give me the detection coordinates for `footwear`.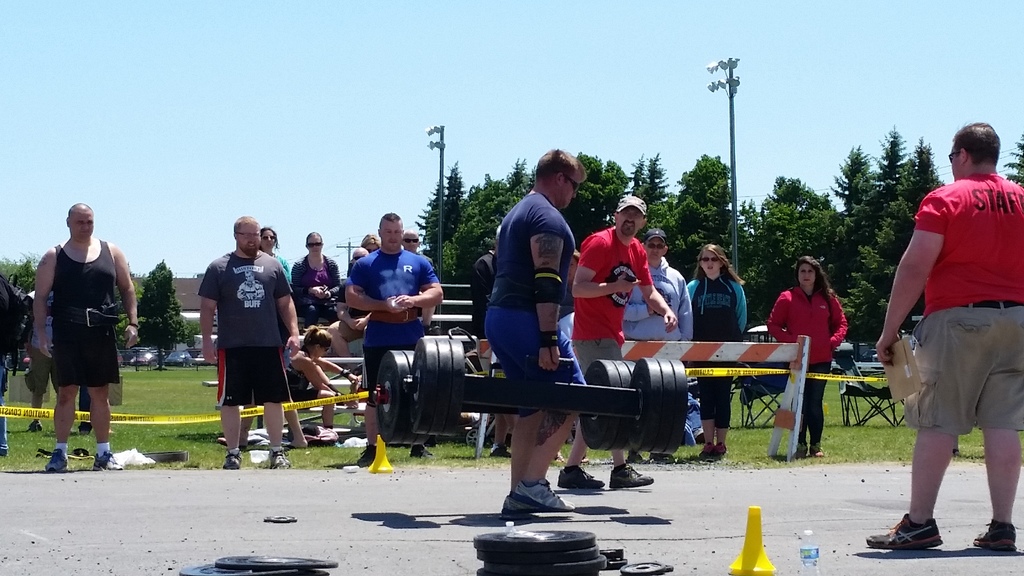
bbox=[696, 444, 714, 457].
